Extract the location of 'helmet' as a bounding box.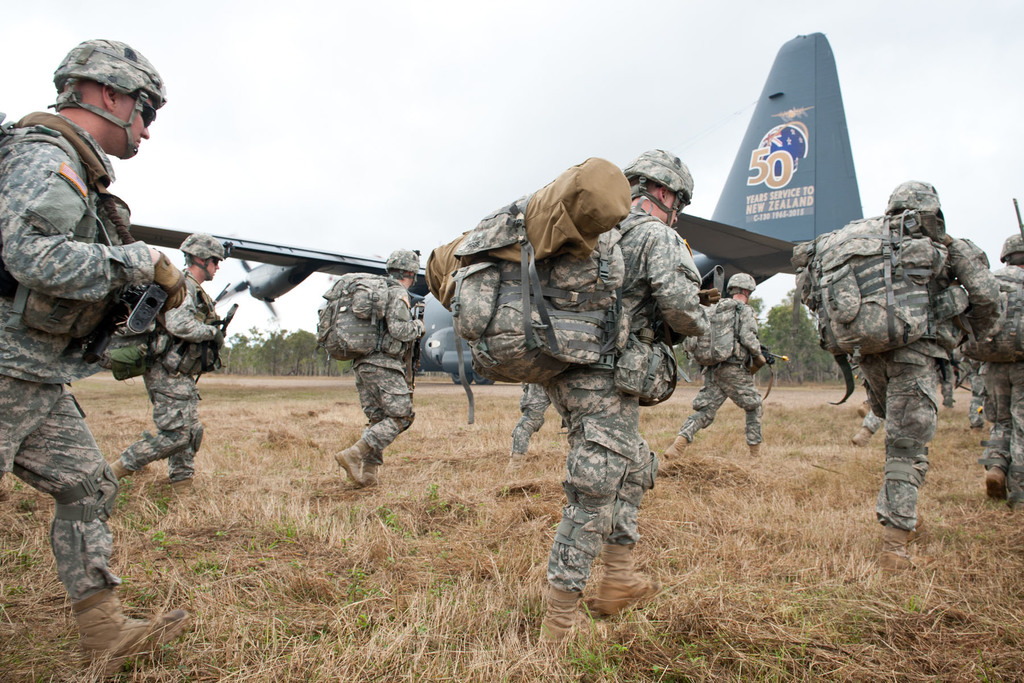
rect(41, 34, 153, 153).
